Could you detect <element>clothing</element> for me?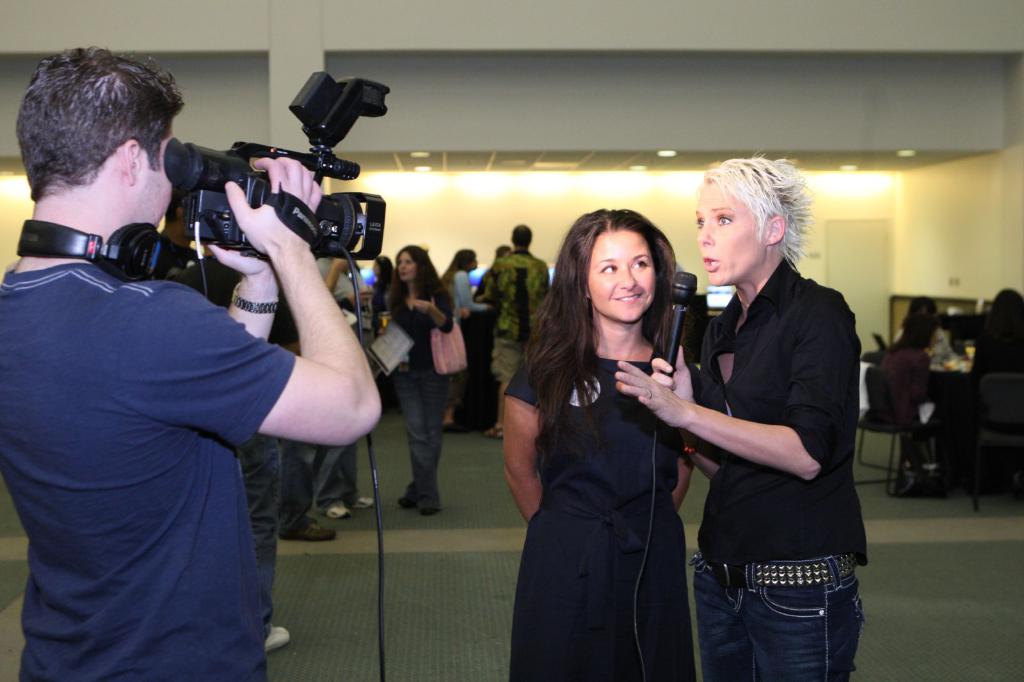
Detection result: crop(504, 328, 689, 681).
